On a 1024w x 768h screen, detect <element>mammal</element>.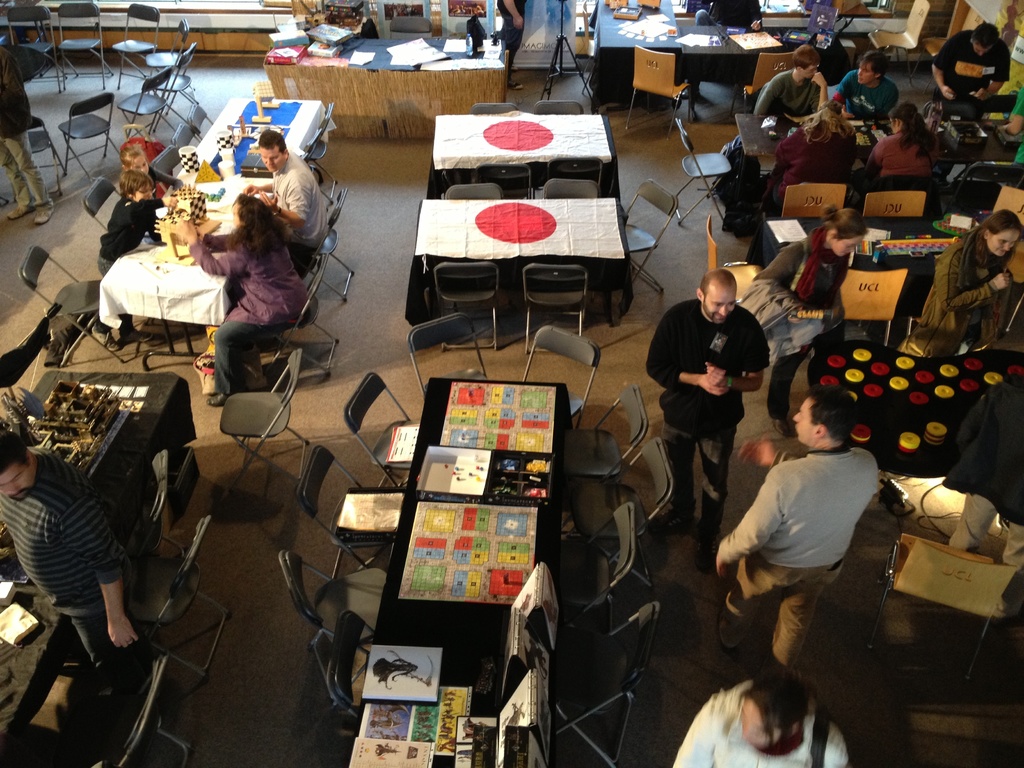
x1=497, y1=0, x2=527, y2=88.
